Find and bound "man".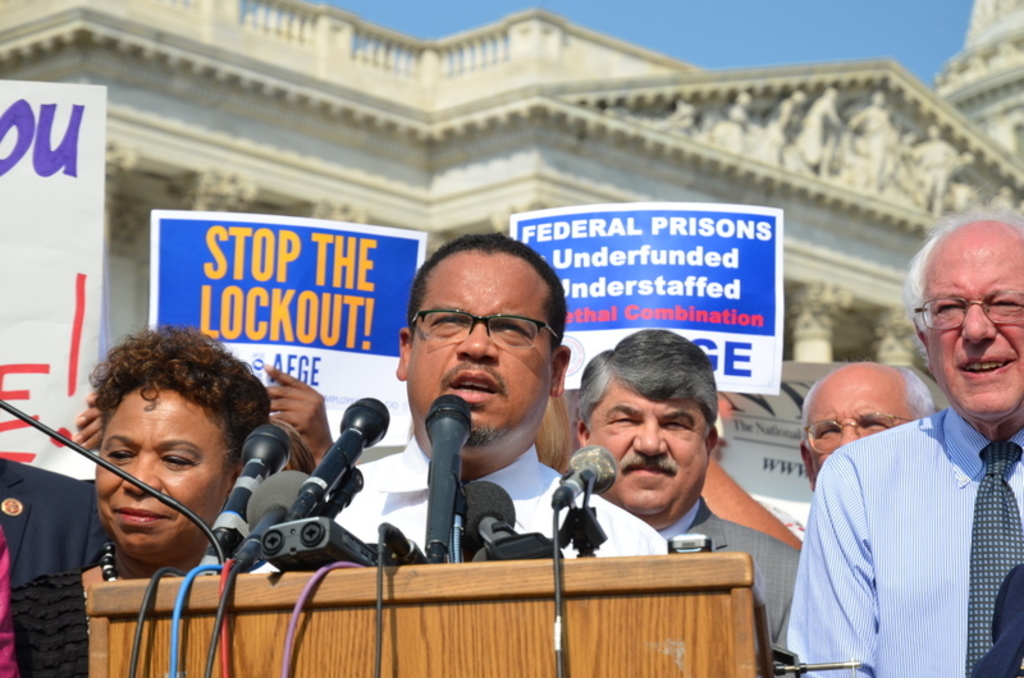
Bound: box(800, 362, 937, 489).
